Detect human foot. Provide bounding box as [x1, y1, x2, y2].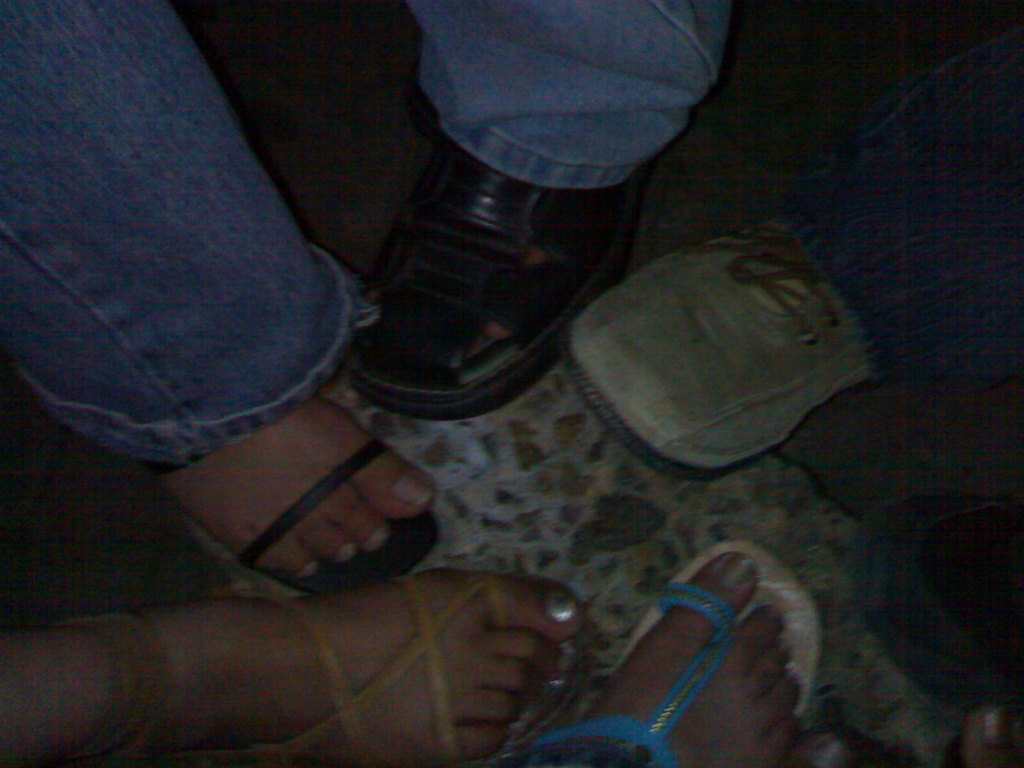
[548, 554, 800, 767].
